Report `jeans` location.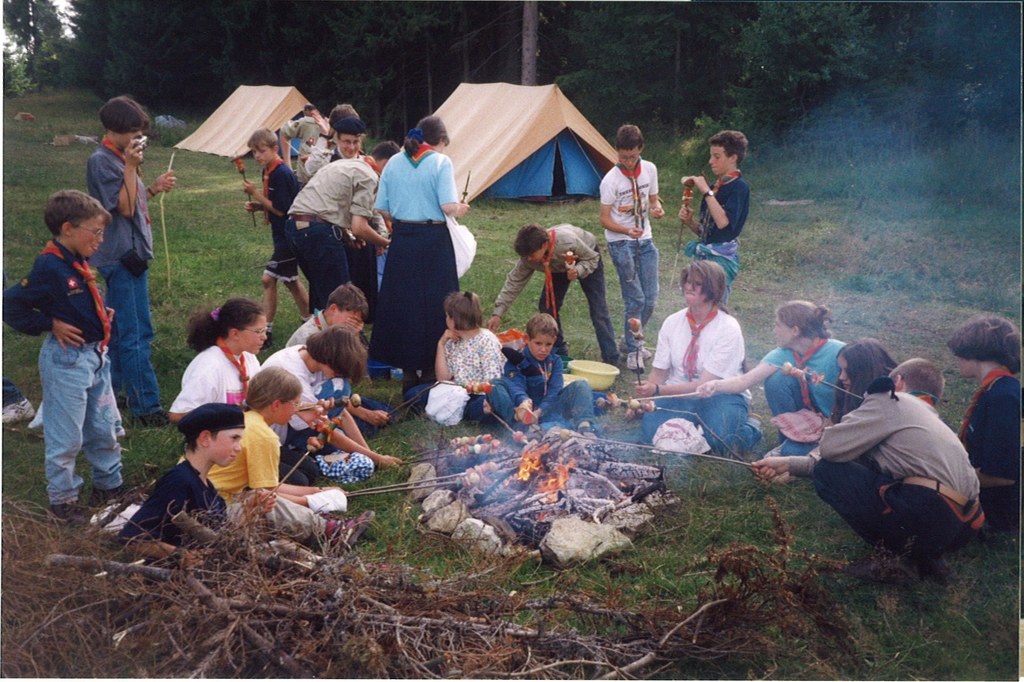
Report: bbox=[26, 335, 119, 524].
